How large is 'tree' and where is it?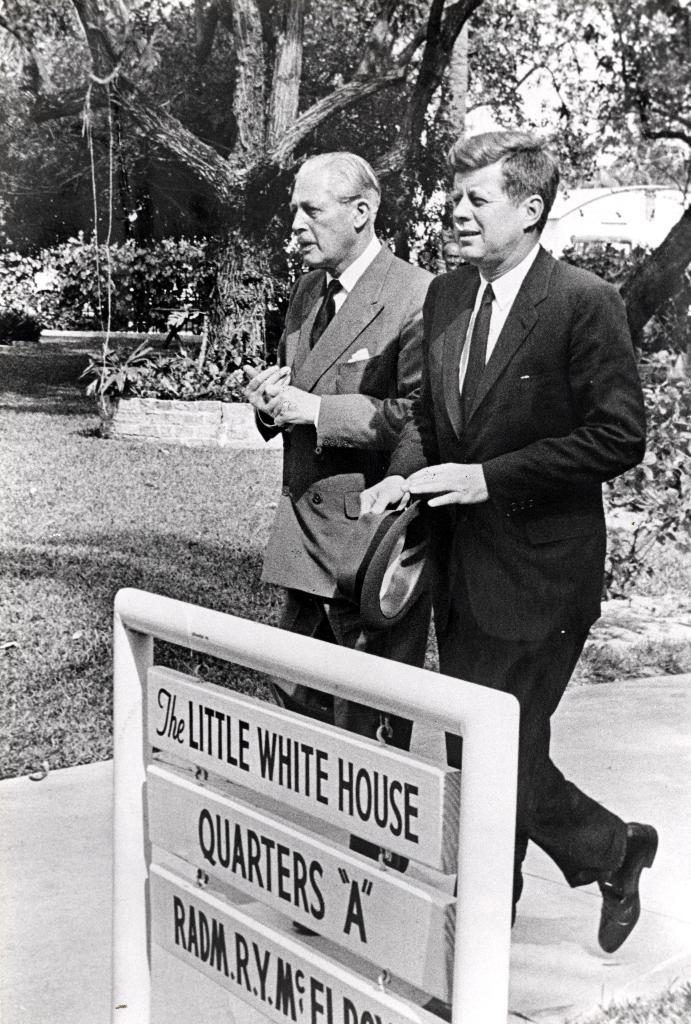
Bounding box: <region>610, 213, 690, 339</region>.
